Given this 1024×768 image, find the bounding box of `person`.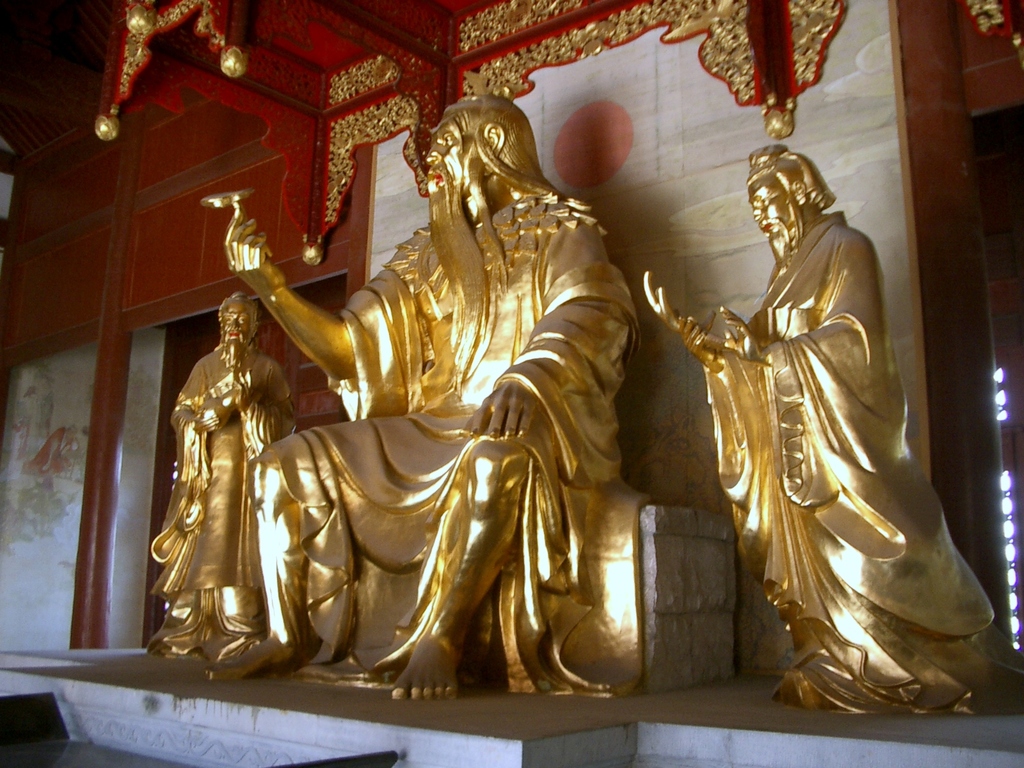
detection(643, 143, 989, 712).
